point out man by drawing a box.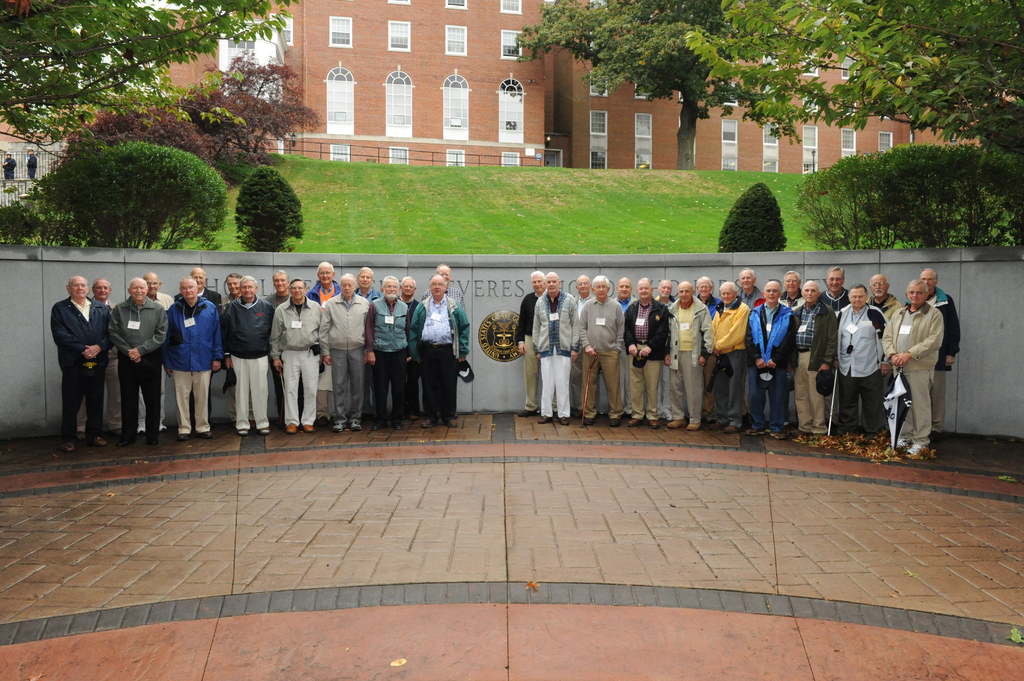
[left=265, top=276, right=324, bottom=438].
